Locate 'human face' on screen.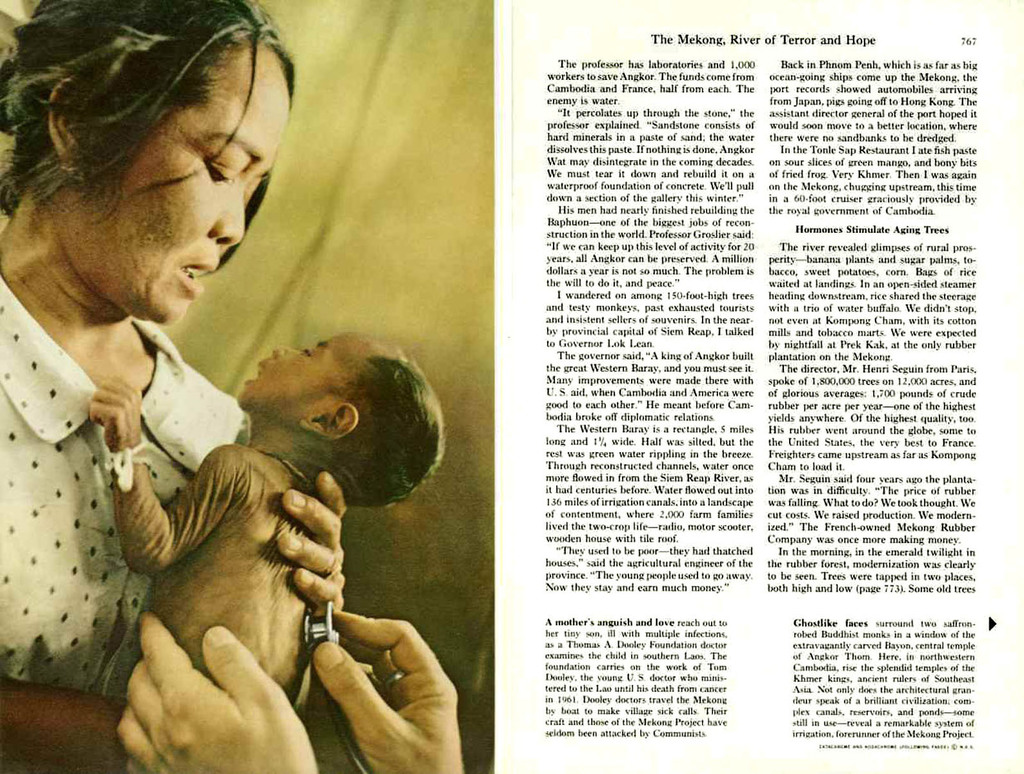
On screen at {"left": 23, "top": 43, "right": 276, "bottom": 340}.
